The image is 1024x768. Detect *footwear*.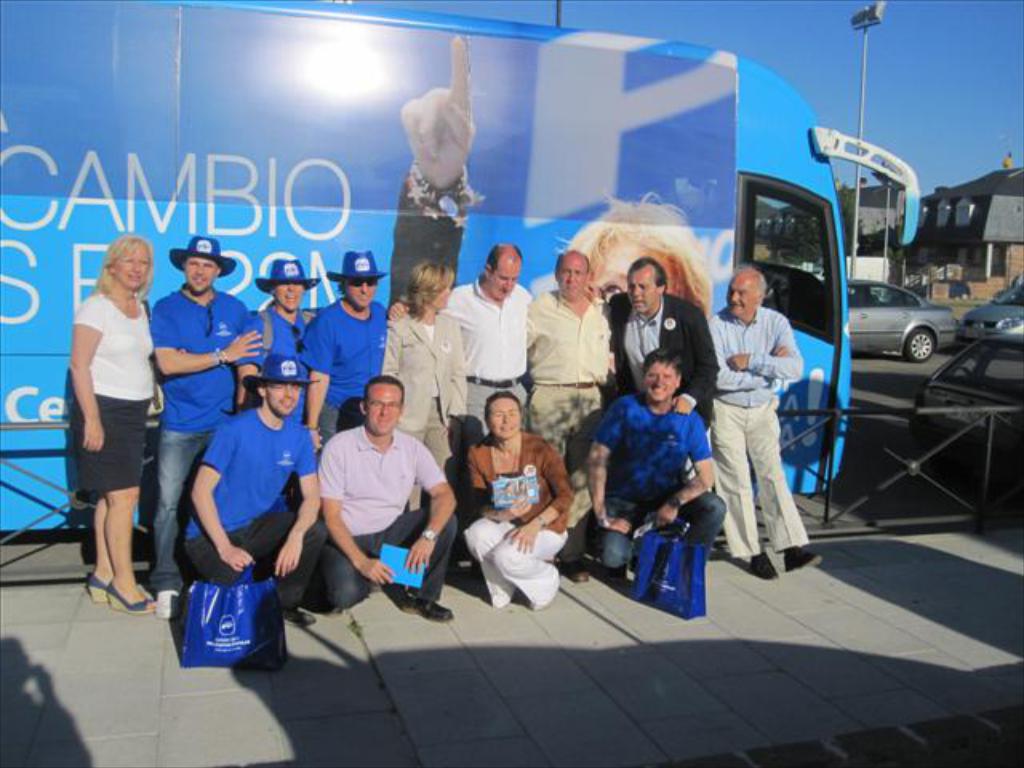
Detection: [left=562, top=560, right=589, bottom=584].
